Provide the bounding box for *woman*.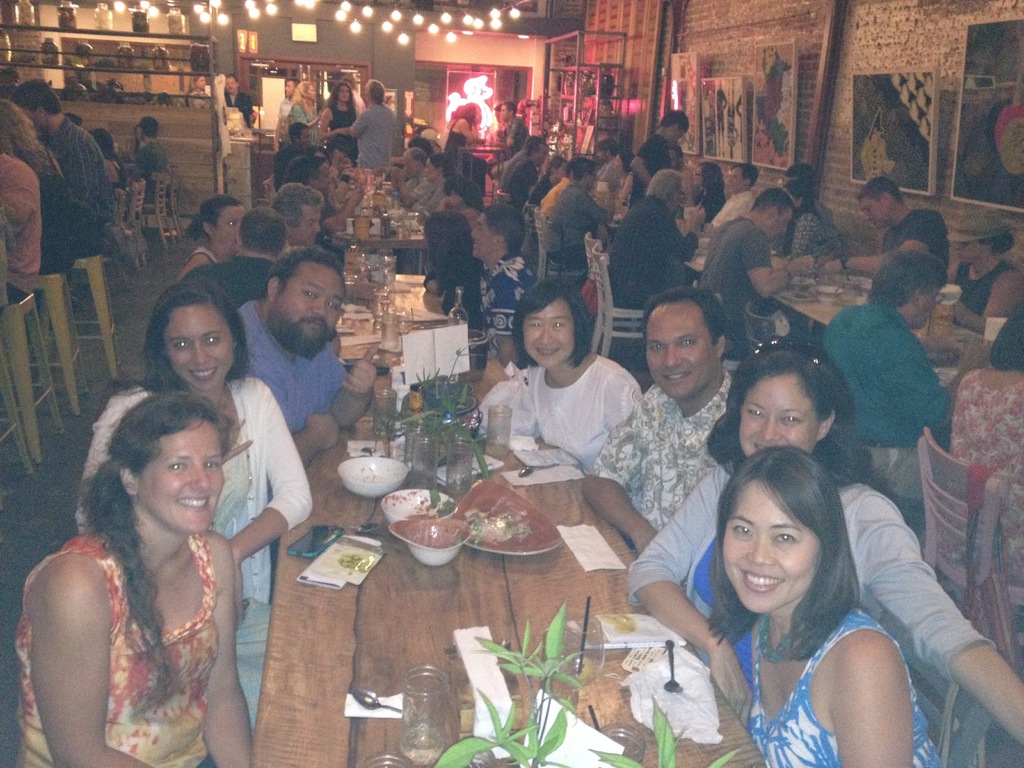
<bbox>287, 80, 324, 143</bbox>.
